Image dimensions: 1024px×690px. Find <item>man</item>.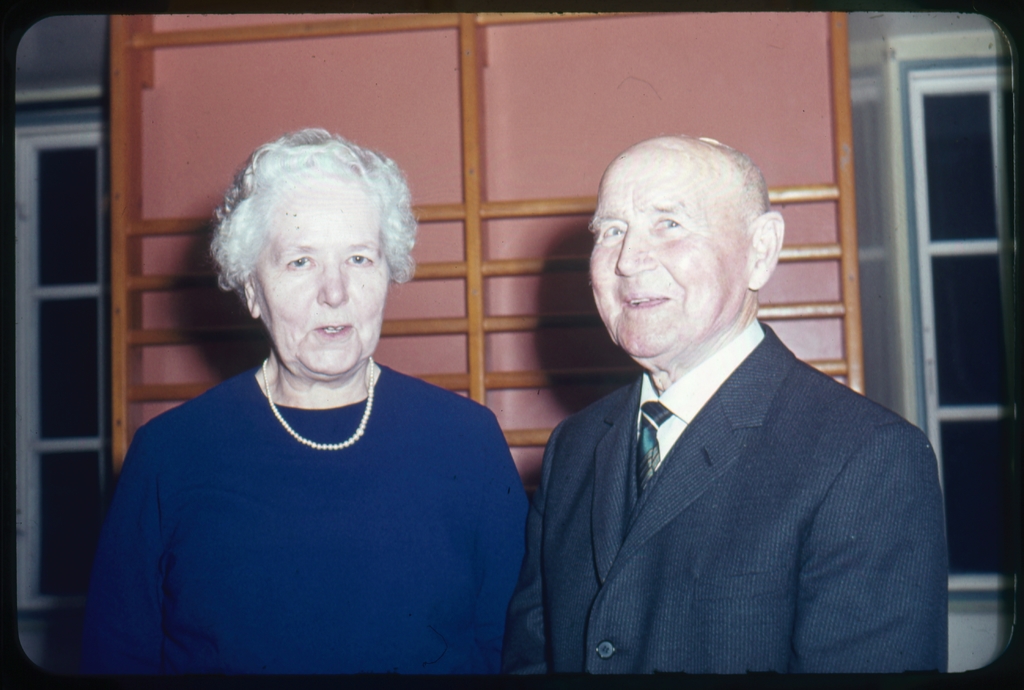
l=515, t=123, r=956, b=675.
